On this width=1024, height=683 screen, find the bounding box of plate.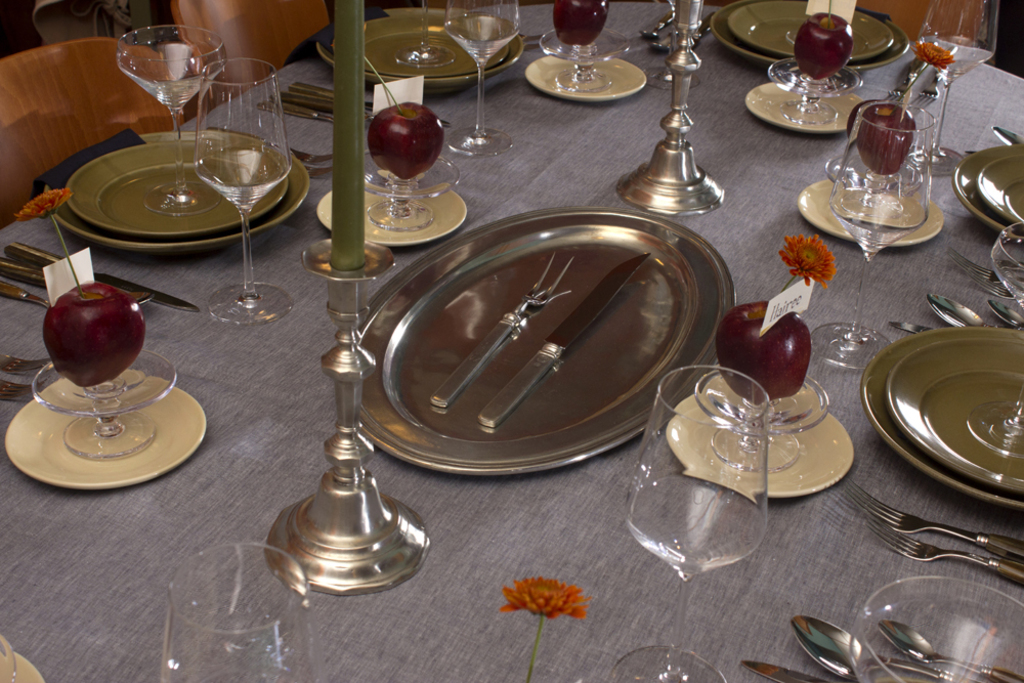
Bounding box: bbox=(861, 327, 1023, 515).
